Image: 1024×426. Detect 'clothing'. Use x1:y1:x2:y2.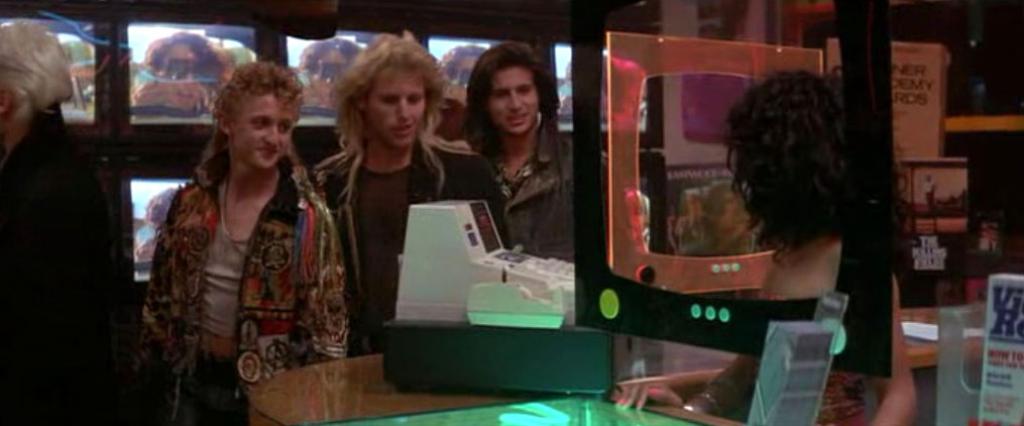
0:107:103:425.
